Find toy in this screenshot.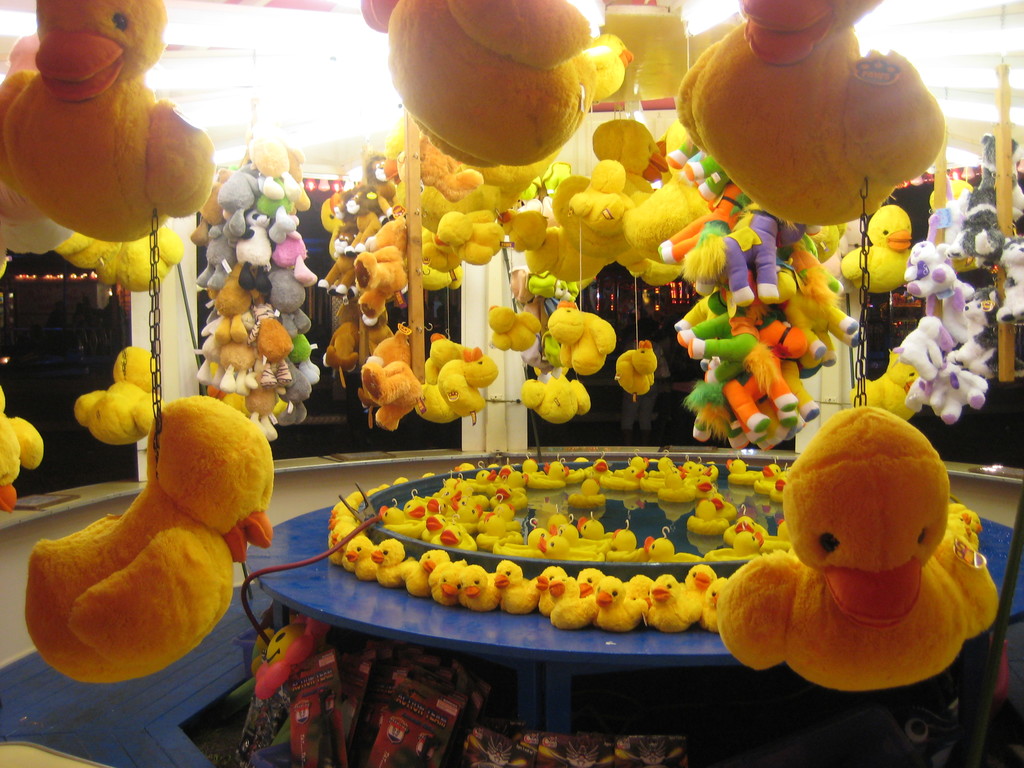
The bounding box for toy is BBox(904, 212, 967, 324).
